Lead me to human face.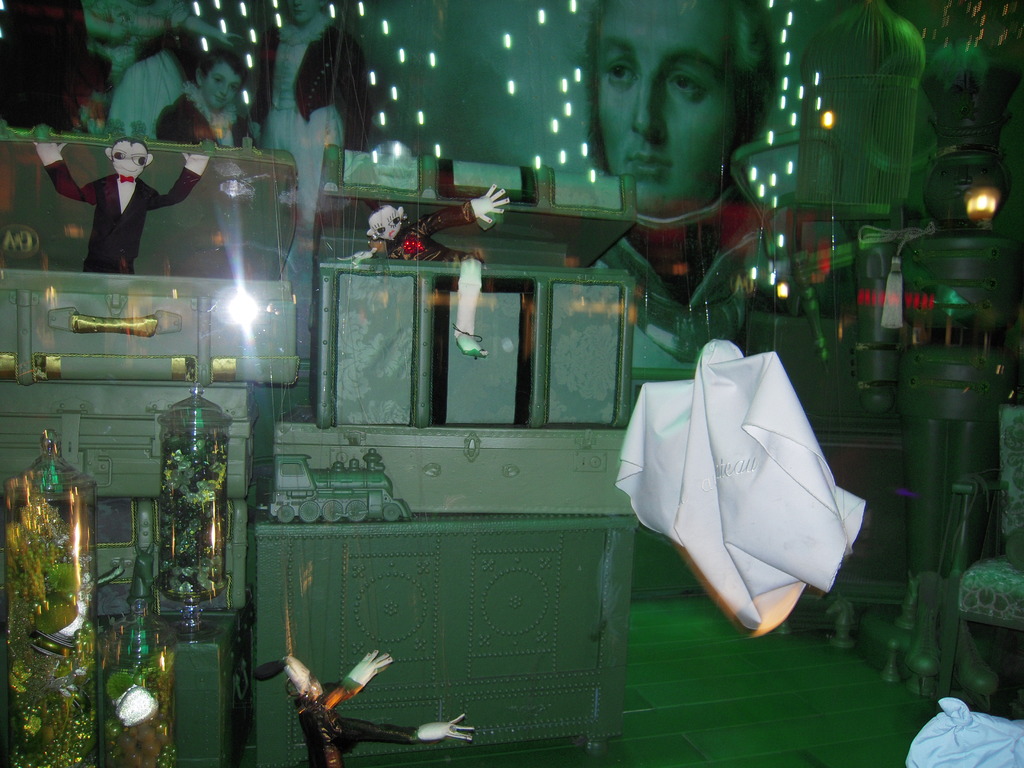
Lead to 287:0:314:28.
